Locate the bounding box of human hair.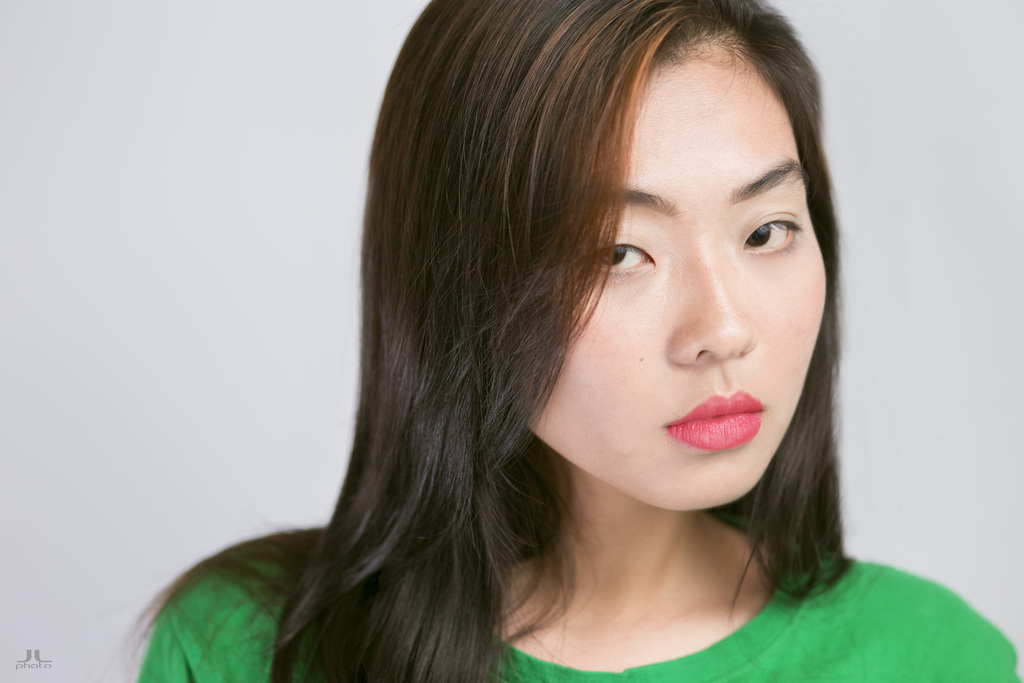
Bounding box: detection(204, 9, 854, 653).
